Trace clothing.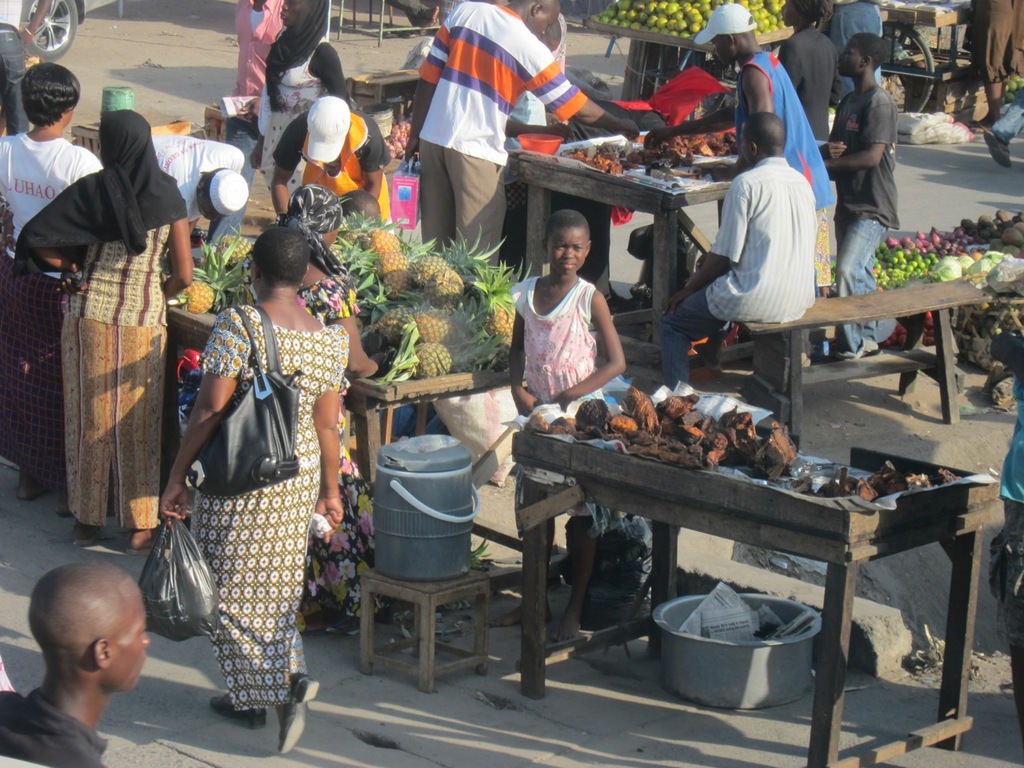
Traced to bbox=(145, 274, 326, 705).
